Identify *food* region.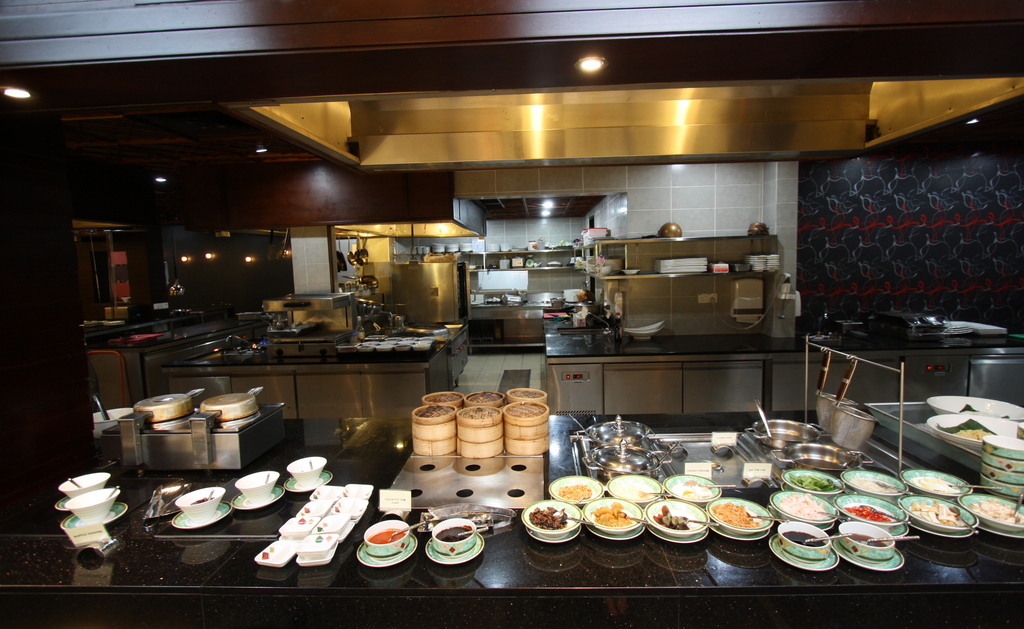
Region: [x1=530, y1=506, x2=567, y2=530].
